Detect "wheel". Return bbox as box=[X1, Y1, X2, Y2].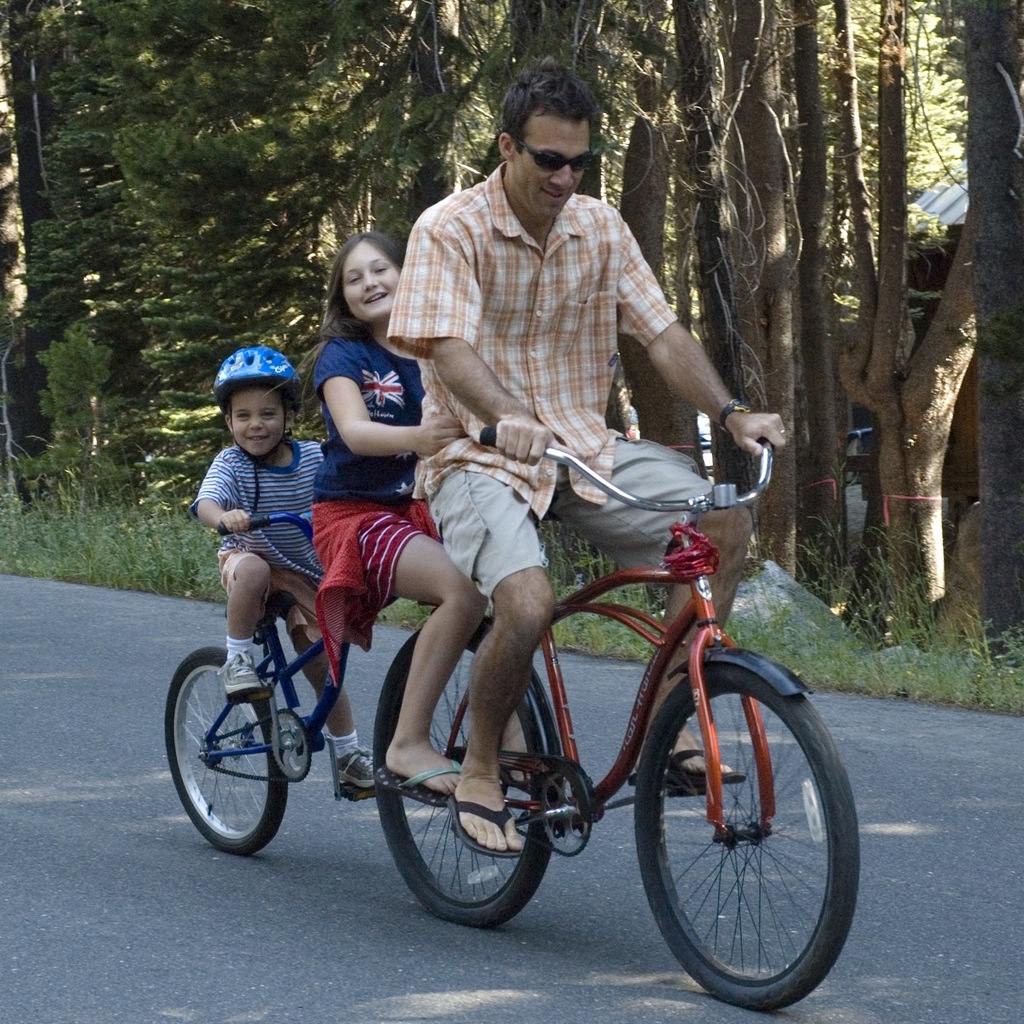
box=[163, 642, 290, 861].
